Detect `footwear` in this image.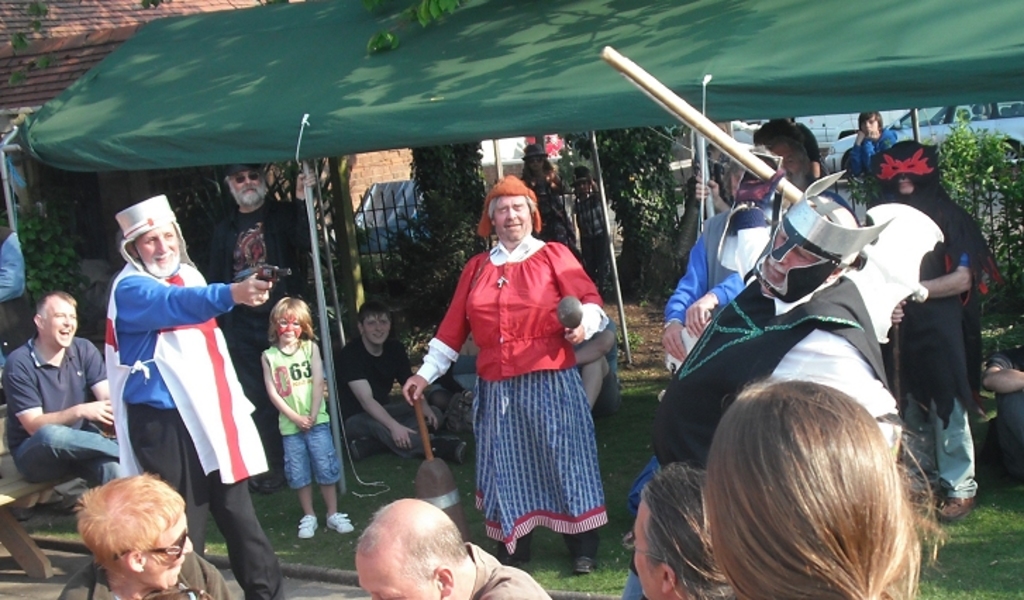
Detection: bbox(563, 532, 599, 573).
